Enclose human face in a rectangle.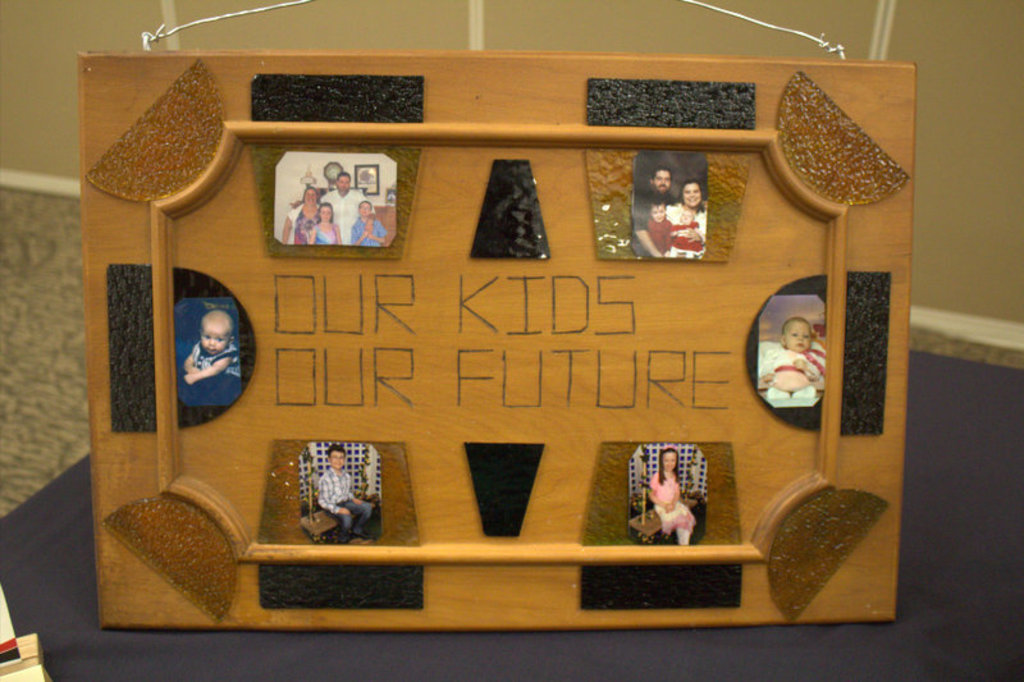
{"x1": 361, "y1": 203, "x2": 375, "y2": 218}.
